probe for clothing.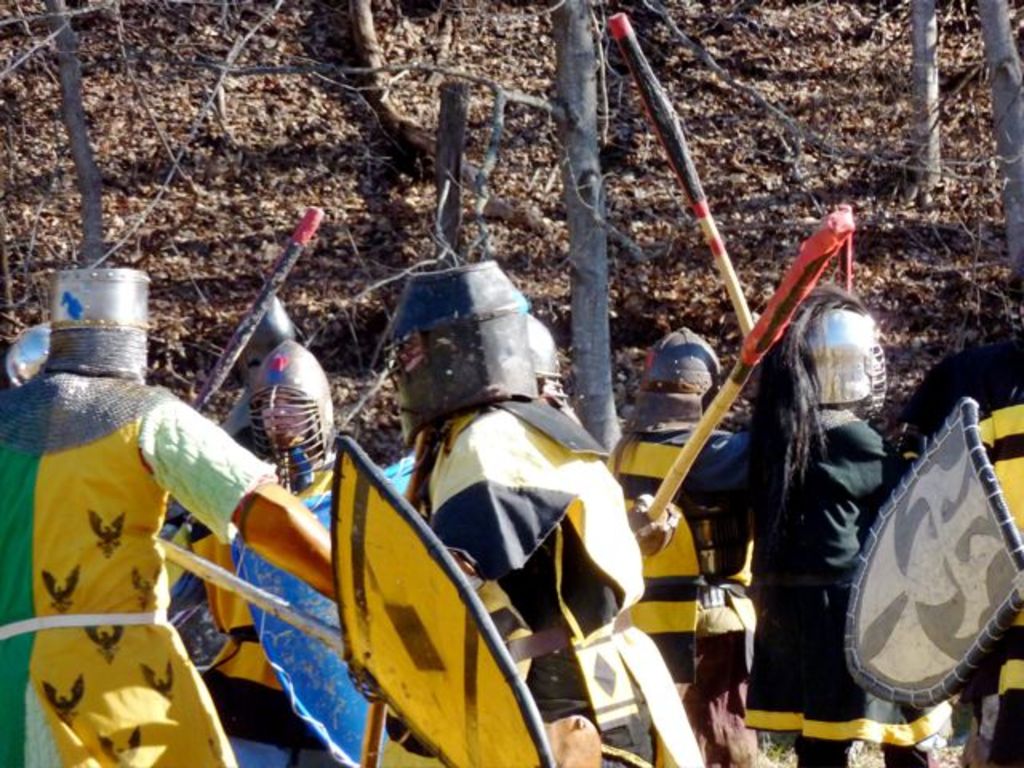
Probe result: x1=610 y1=429 x2=757 y2=766.
